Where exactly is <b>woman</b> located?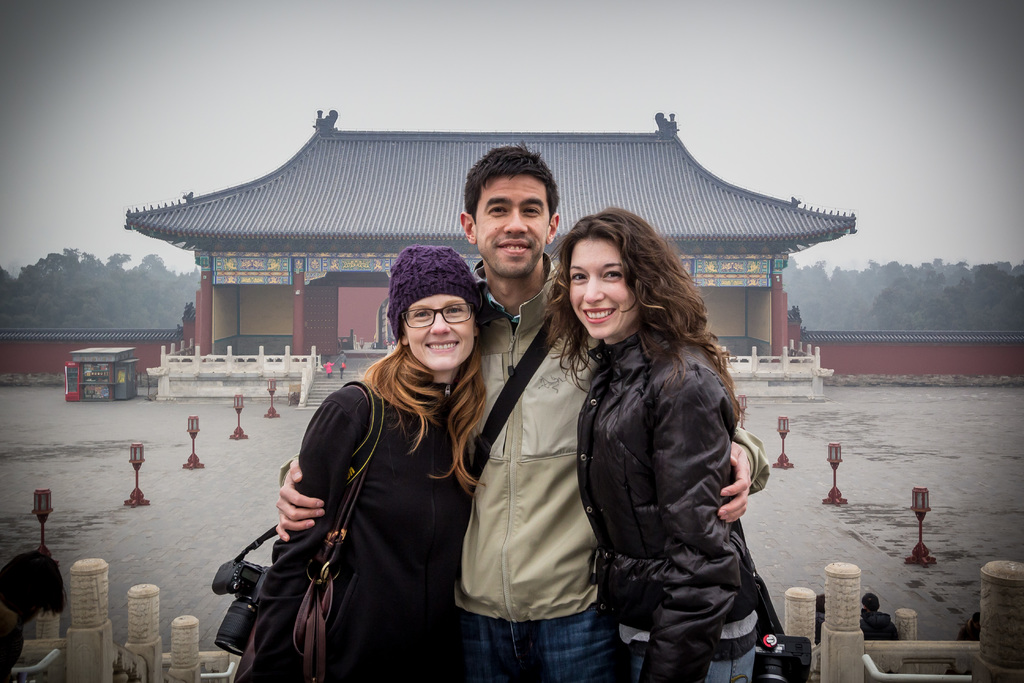
Its bounding box is BBox(548, 207, 792, 682).
